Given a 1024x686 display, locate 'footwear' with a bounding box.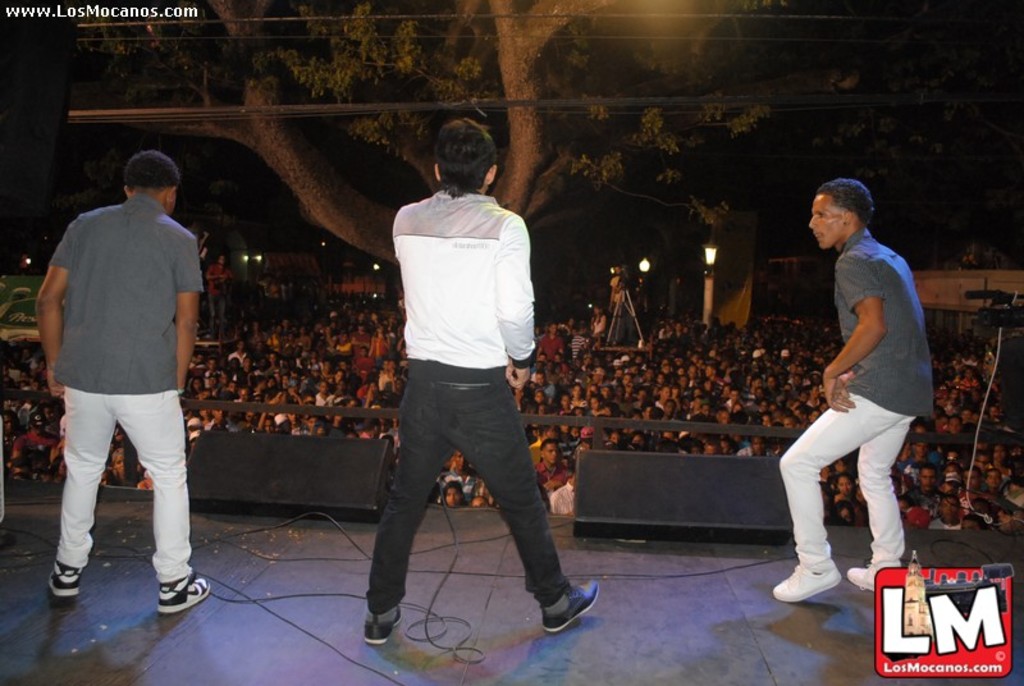
Located: <region>362, 608, 398, 645</region>.
